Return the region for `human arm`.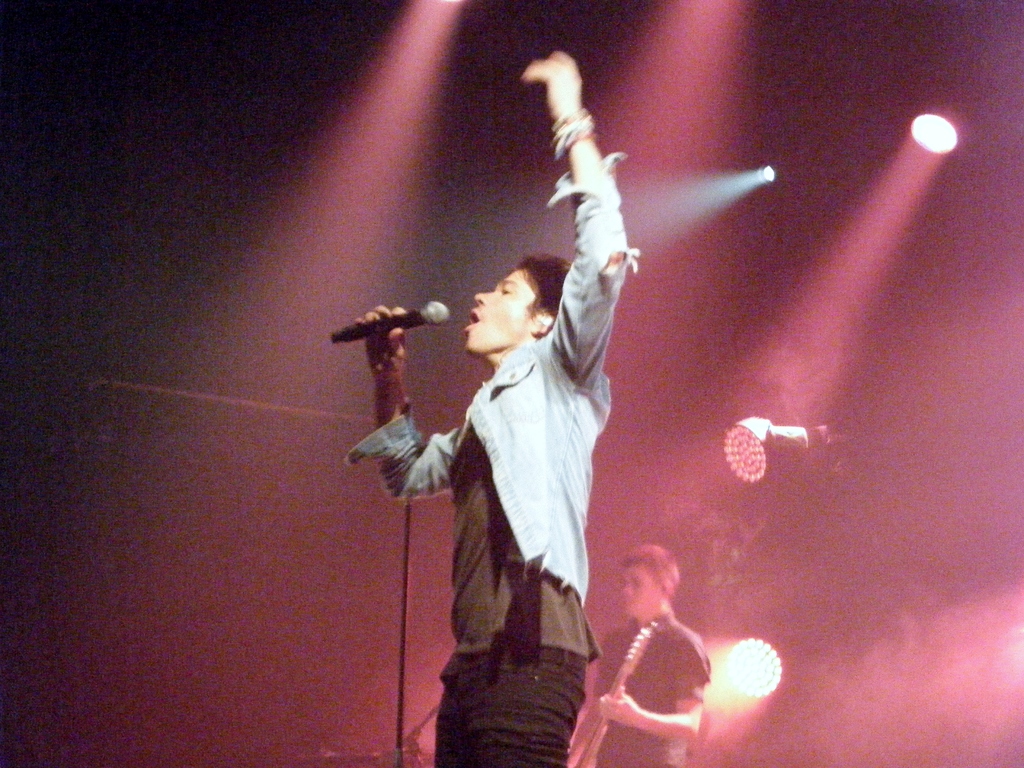
594,626,717,746.
